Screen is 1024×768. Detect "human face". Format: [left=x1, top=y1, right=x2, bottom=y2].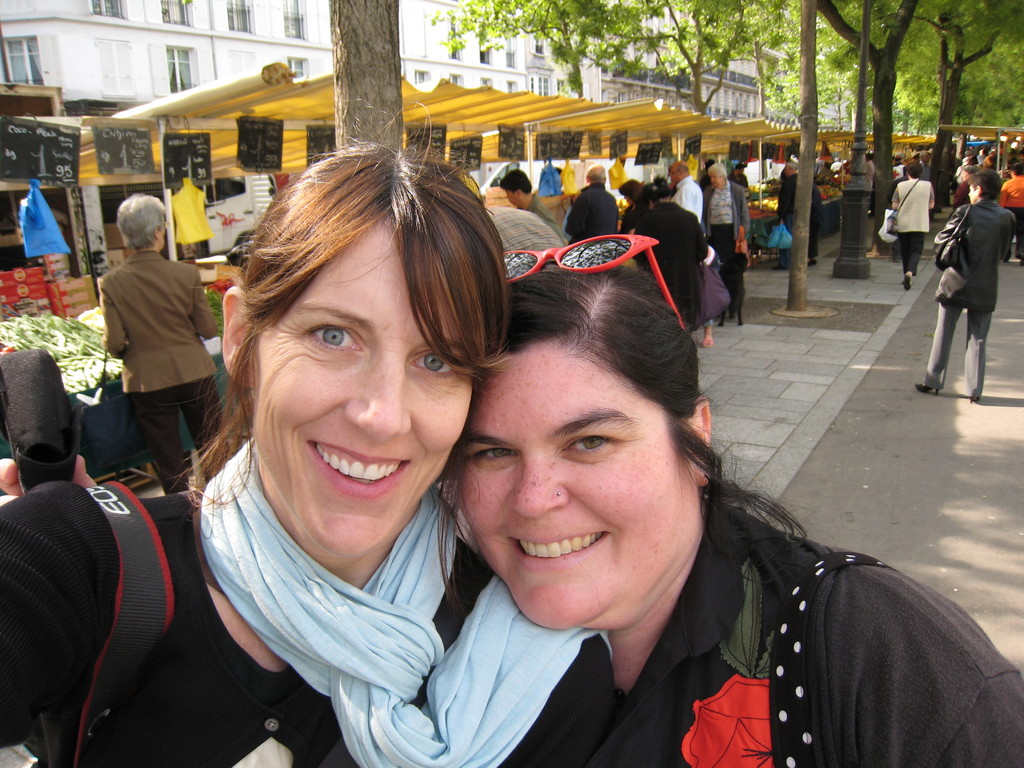
[left=458, top=337, right=698, bottom=632].
